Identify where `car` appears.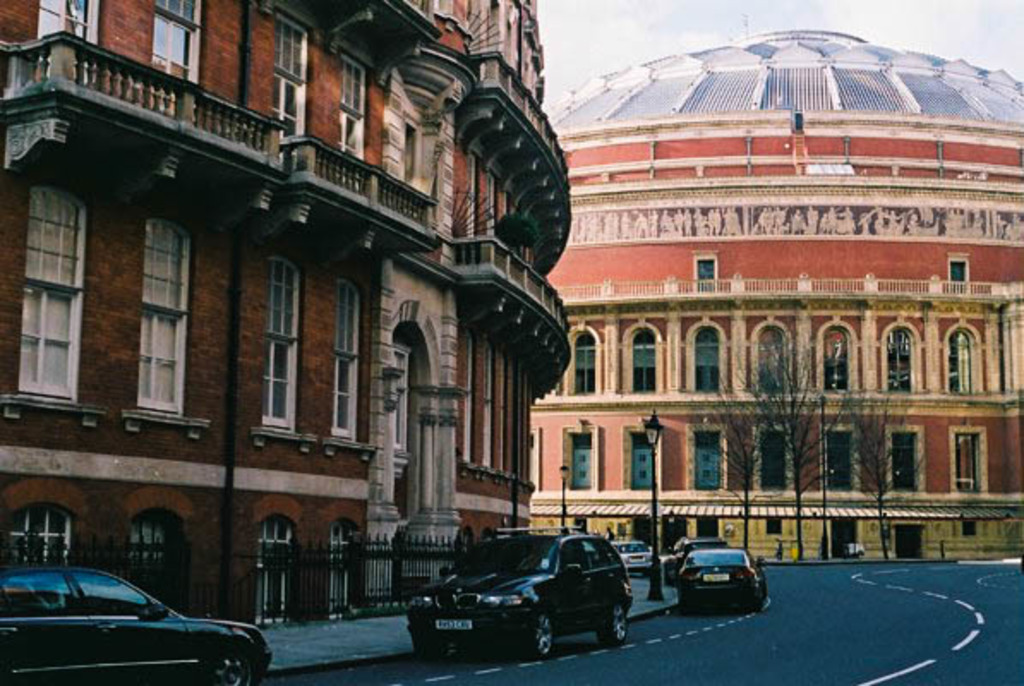
Appears at {"left": 679, "top": 547, "right": 770, "bottom": 611}.
